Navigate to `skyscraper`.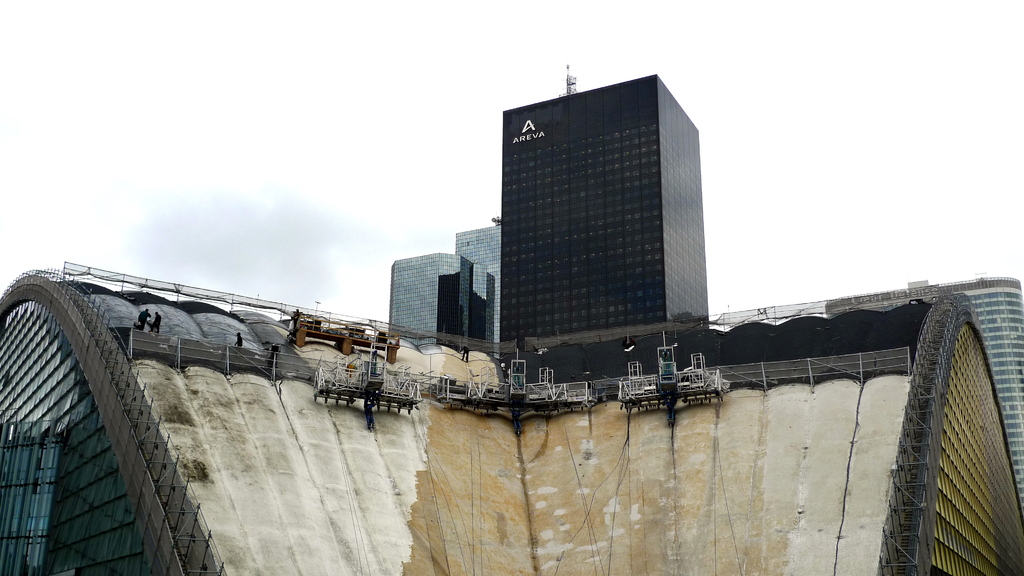
Navigation target: bbox=(452, 223, 503, 349).
